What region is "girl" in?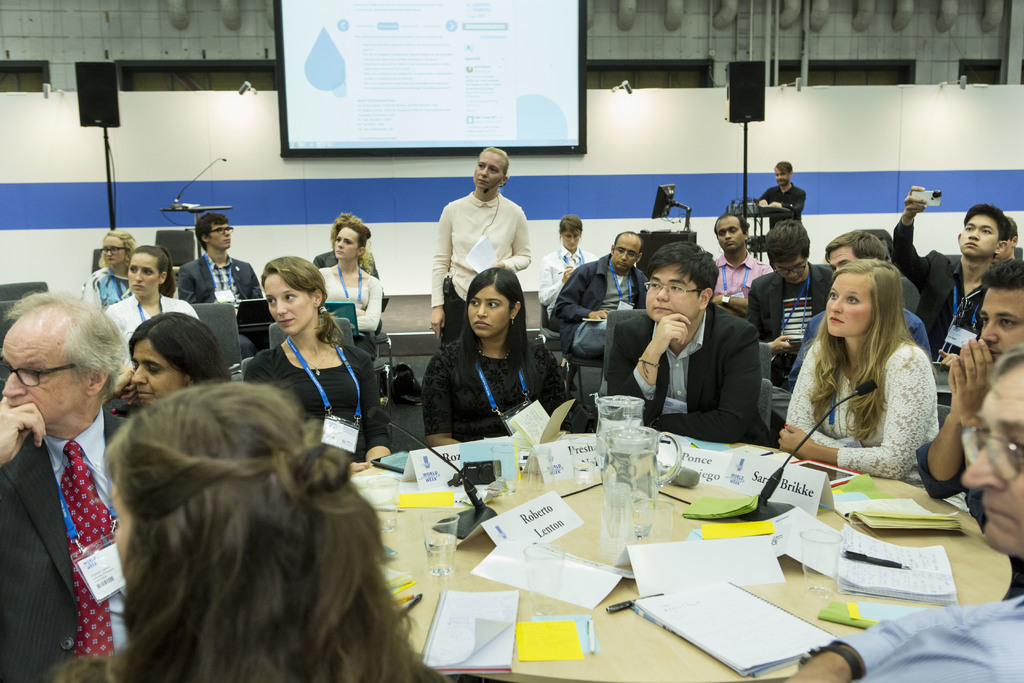
box(131, 311, 237, 406).
